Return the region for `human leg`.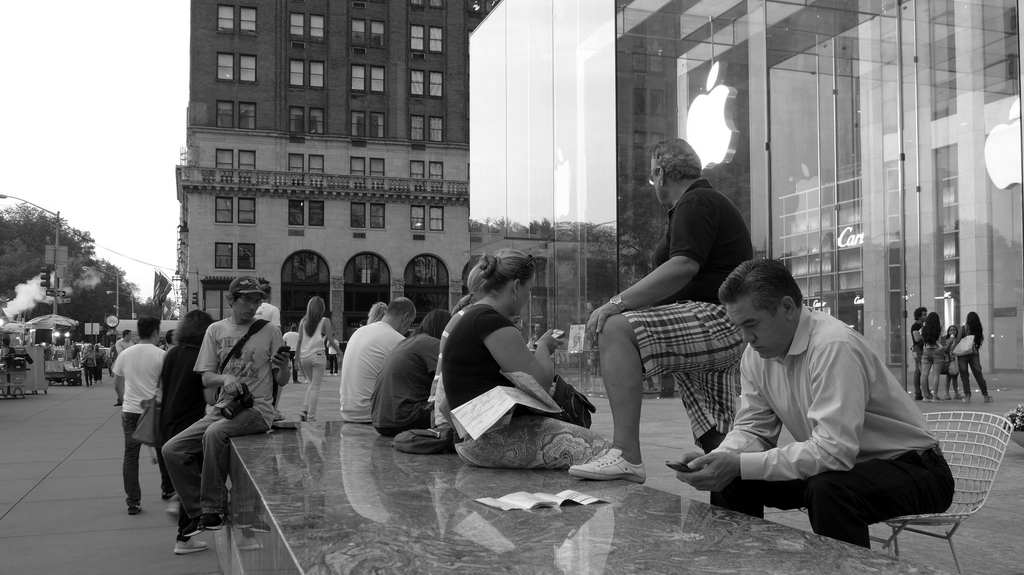
957, 356, 967, 397.
